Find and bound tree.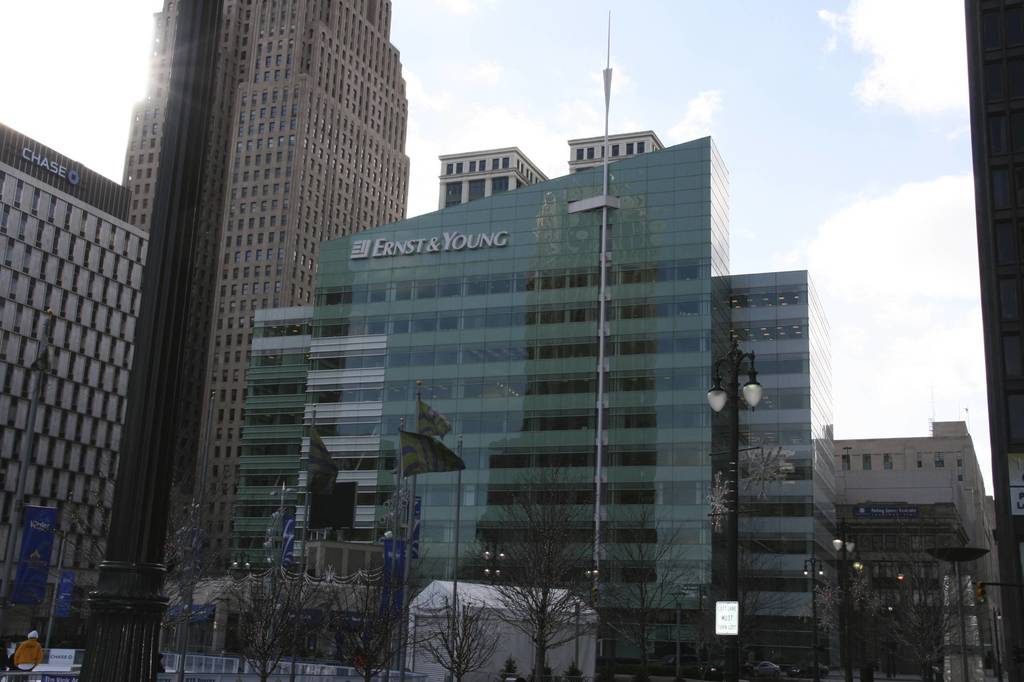
Bound: [6, 421, 266, 634].
